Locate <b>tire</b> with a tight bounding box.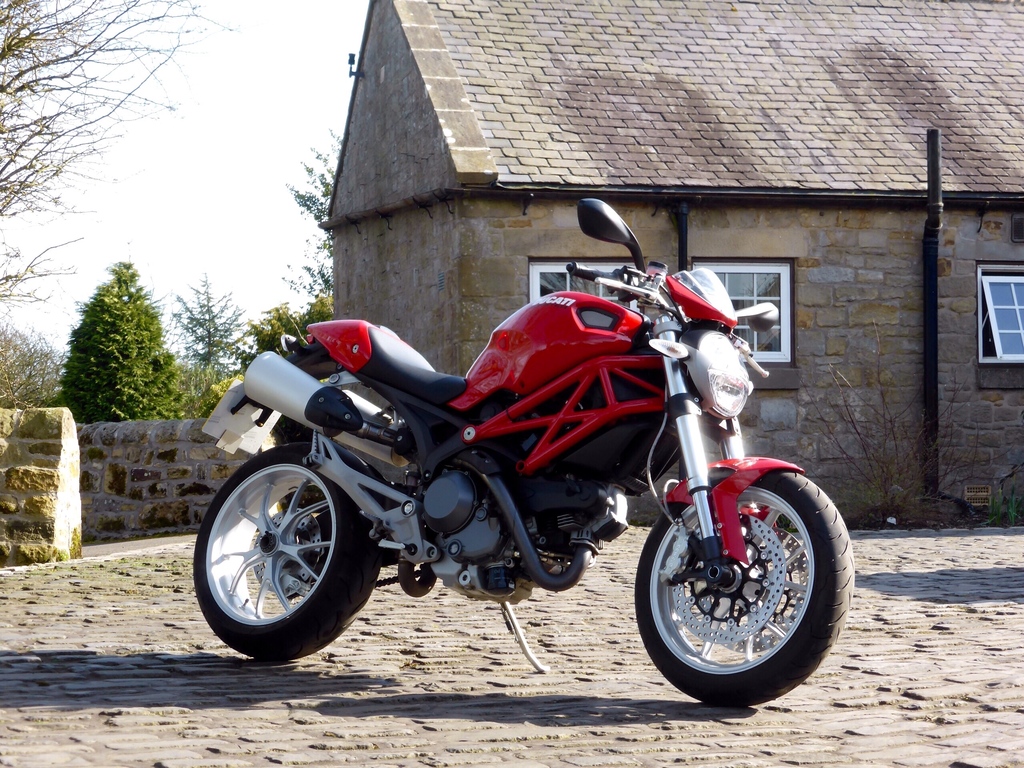
631,456,842,704.
